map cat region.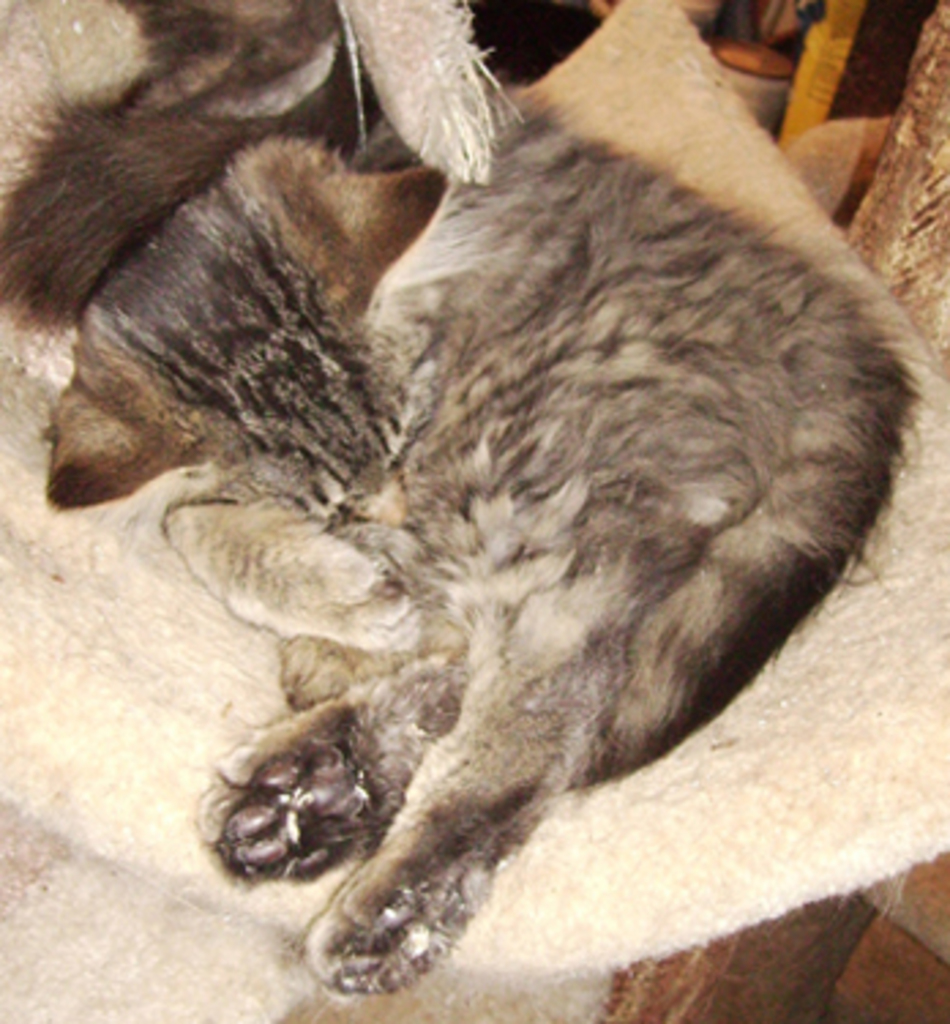
Mapped to 46, 134, 923, 991.
